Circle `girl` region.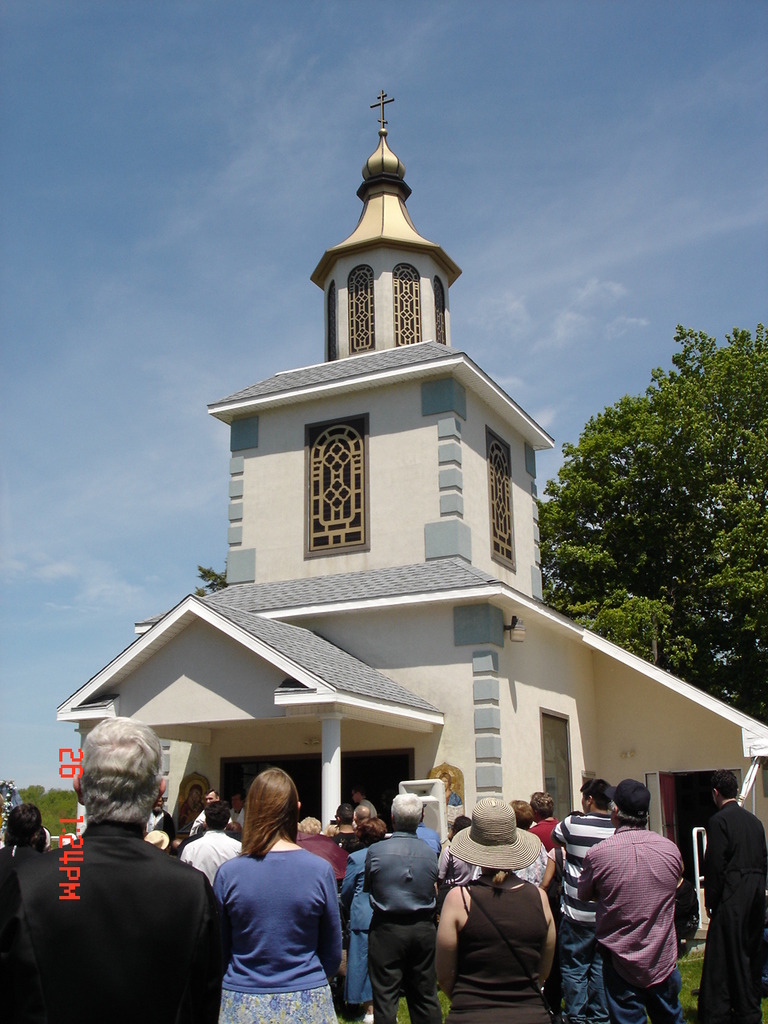
Region: (209,764,346,1023).
